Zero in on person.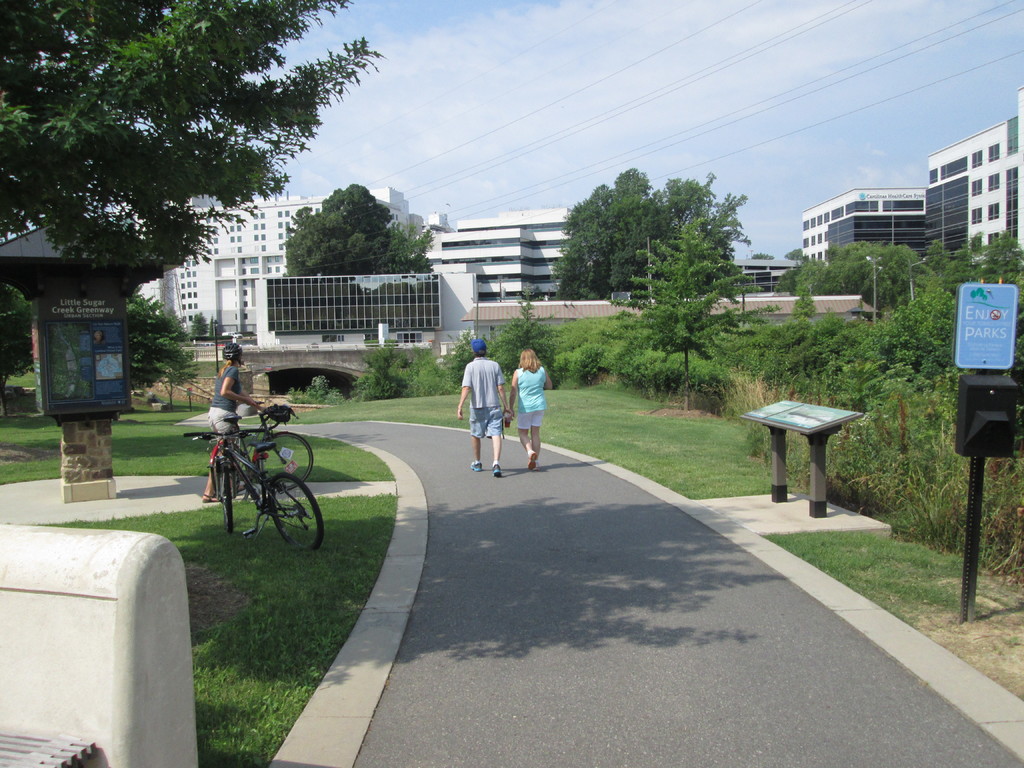
Zeroed in: {"left": 459, "top": 344, "right": 515, "bottom": 485}.
